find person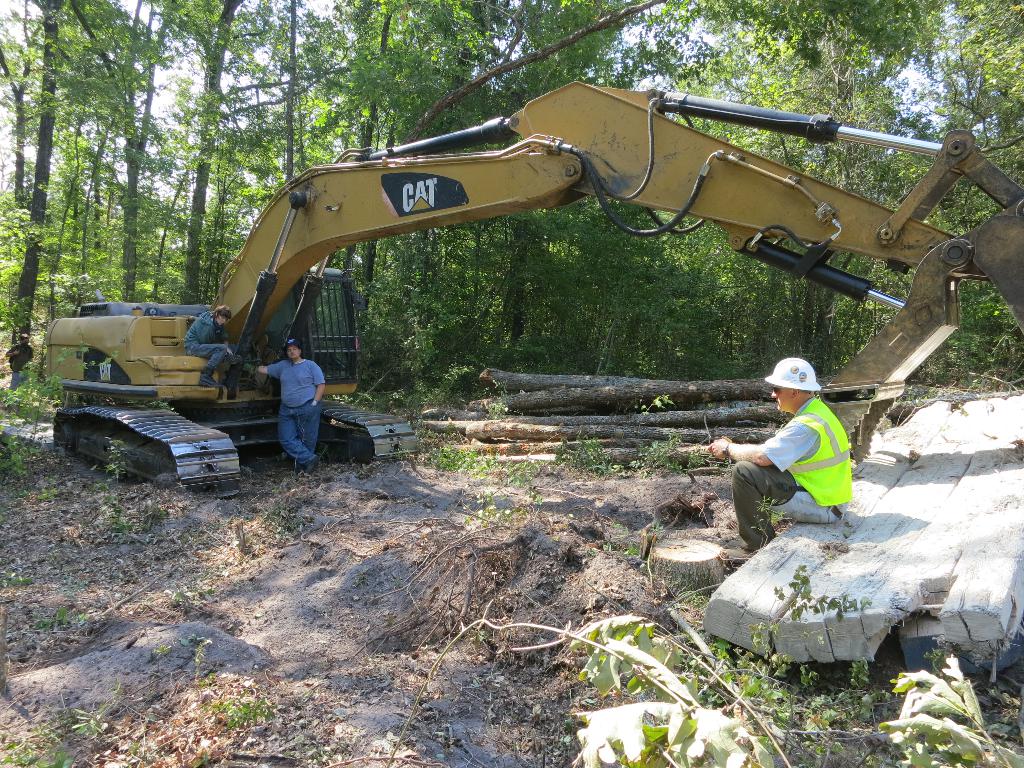
pyautogui.locateOnScreen(242, 338, 321, 468)
